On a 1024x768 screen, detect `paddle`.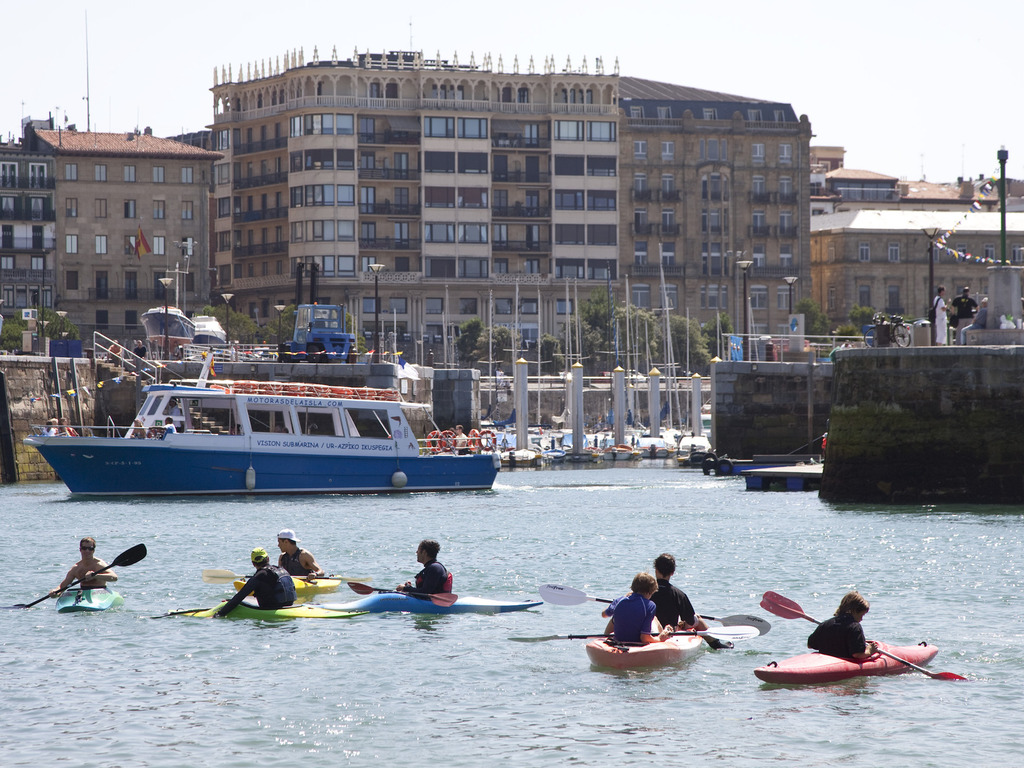
[x1=757, y1=586, x2=966, y2=680].
